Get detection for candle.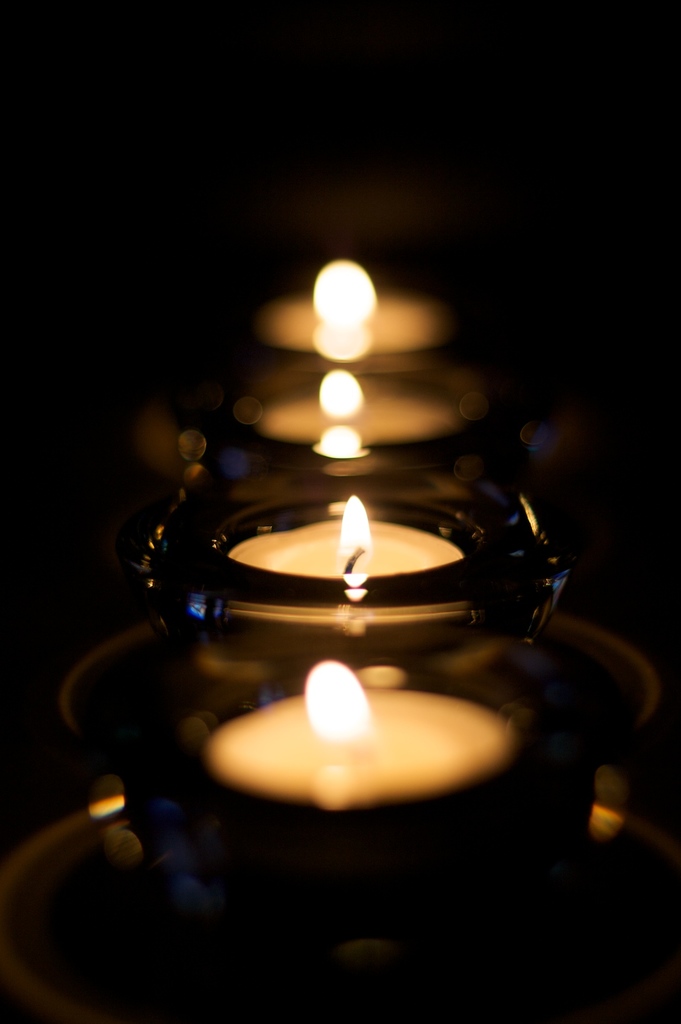
Detection: bbox(210, 659, 514, 815).
